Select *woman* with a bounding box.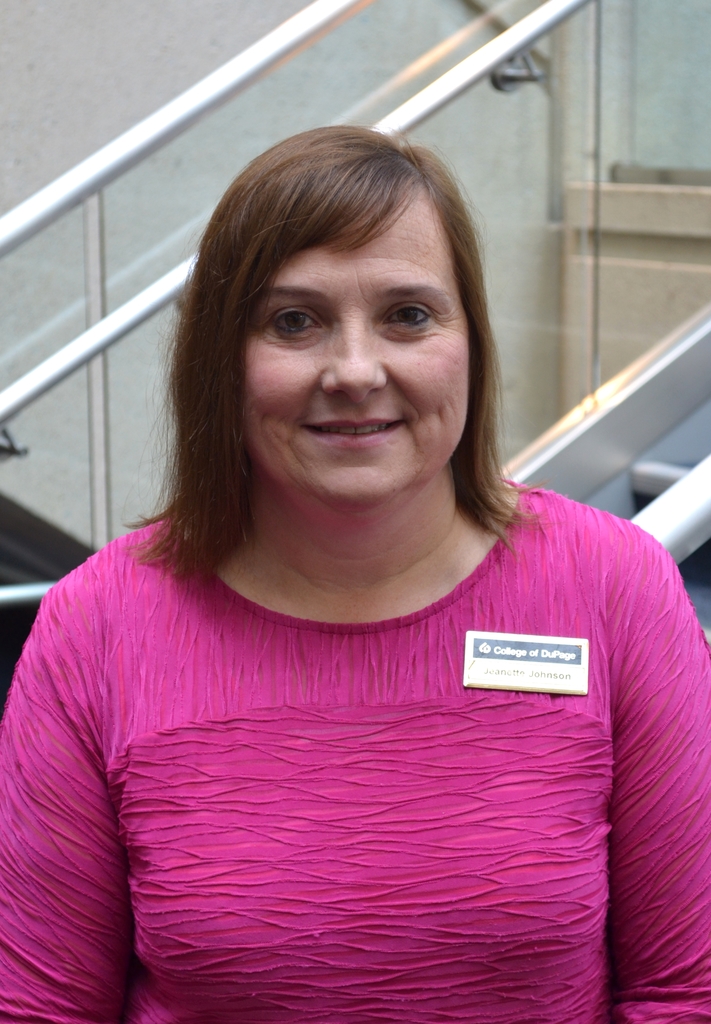
x1=0 y1=117 x2=710 y2=1023.
